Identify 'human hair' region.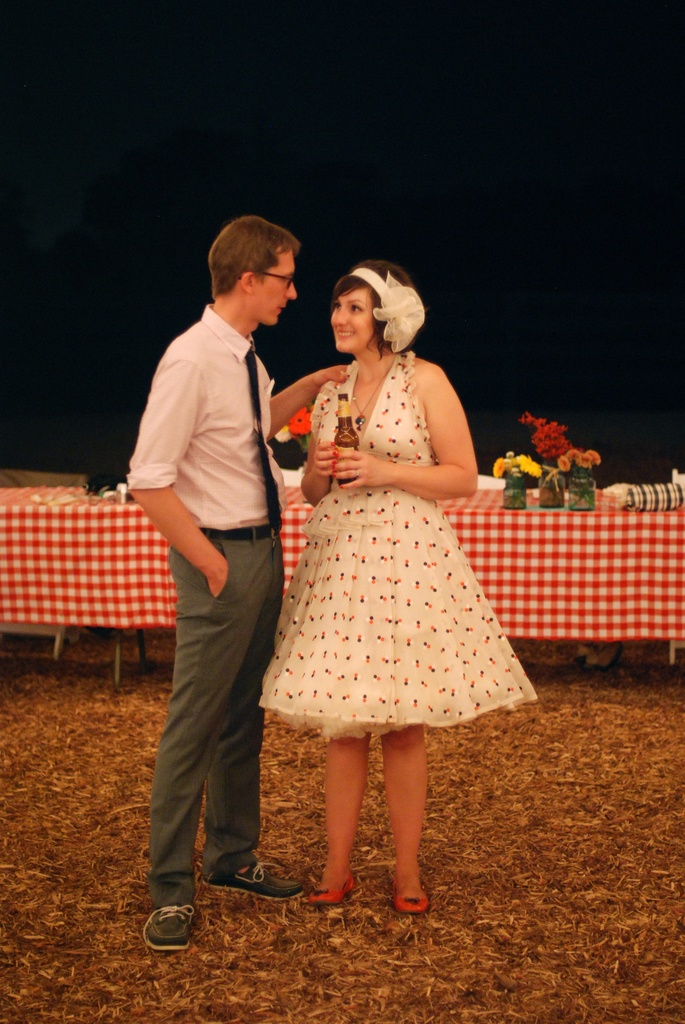
Region: (x1=201, y1=214, x2=306, y2=307).
